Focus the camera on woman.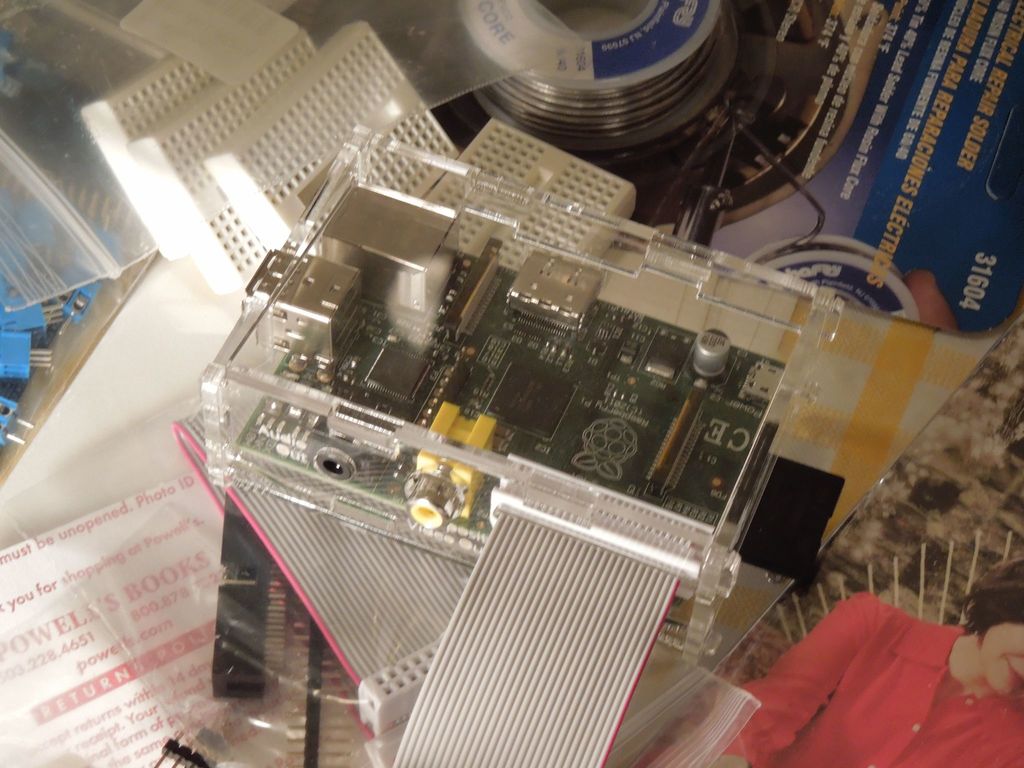
Focus region: [712, 556, 1023, 767].
